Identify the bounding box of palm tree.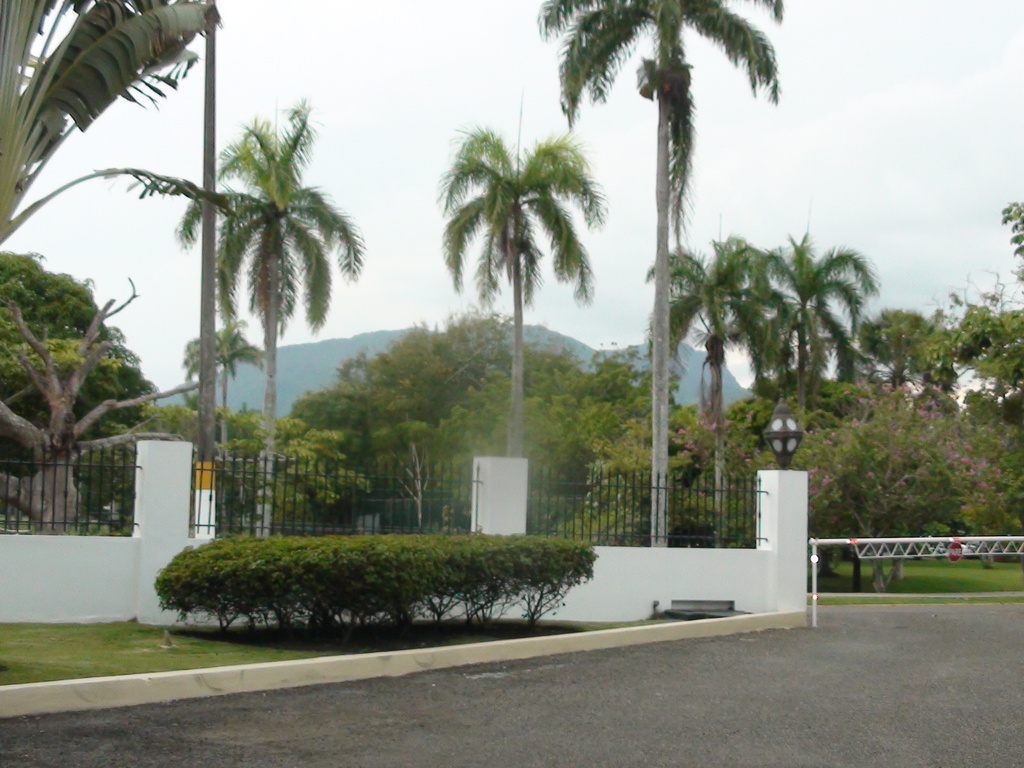
415 124 602 524.
